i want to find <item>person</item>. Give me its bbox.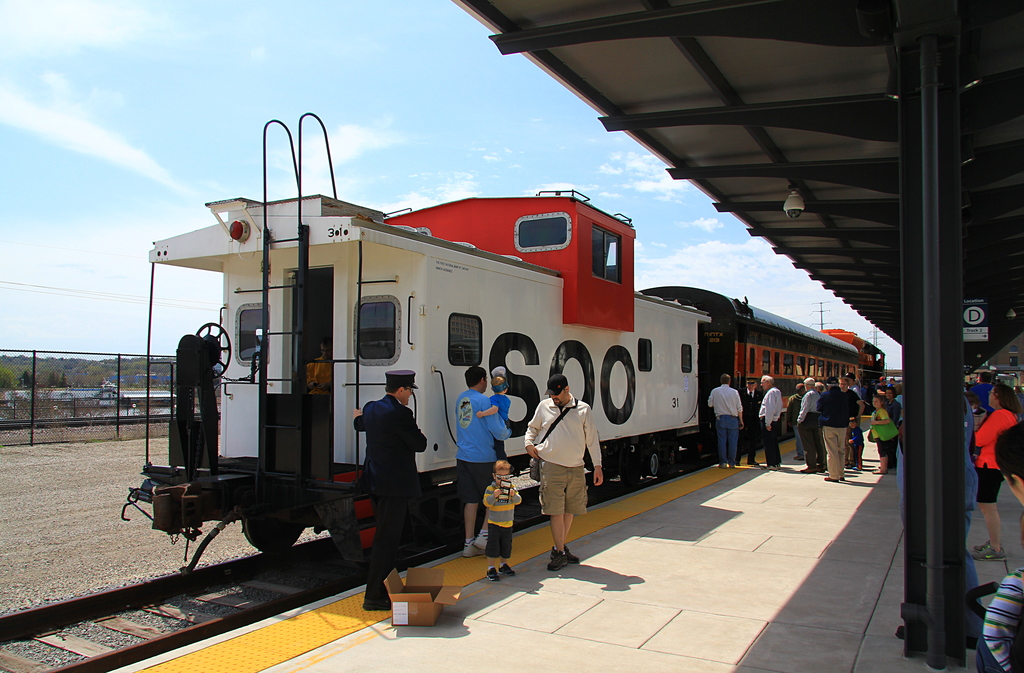
bbox(970, 373, 991, 426).
